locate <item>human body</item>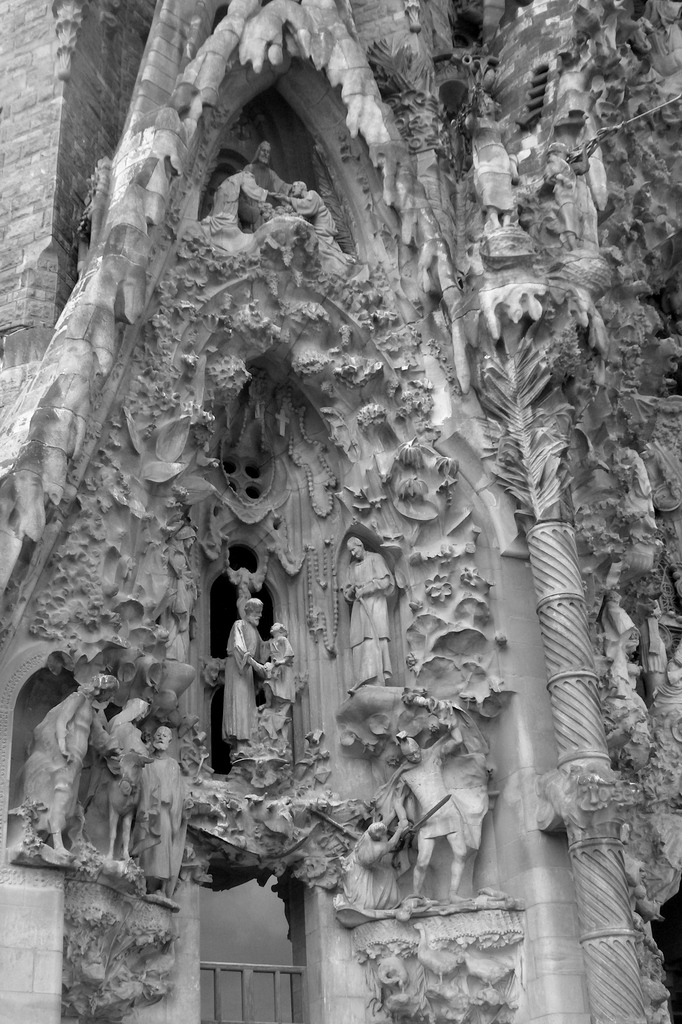
[left=343, top=553, right=393, bottom=695]
